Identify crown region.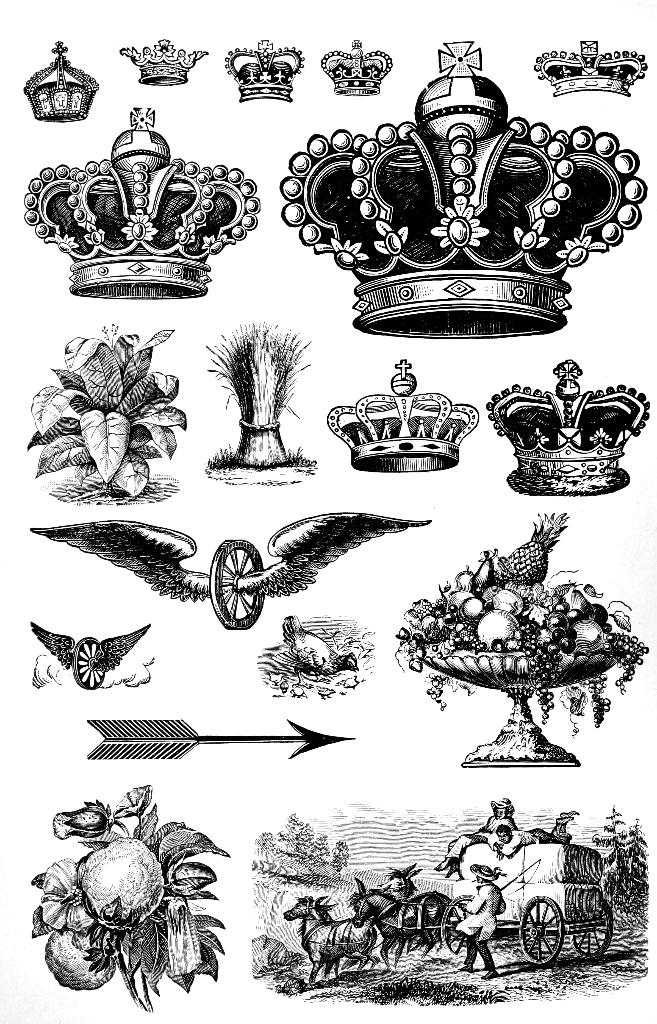
Region: <region>22, 108, 264, 302</region>.
